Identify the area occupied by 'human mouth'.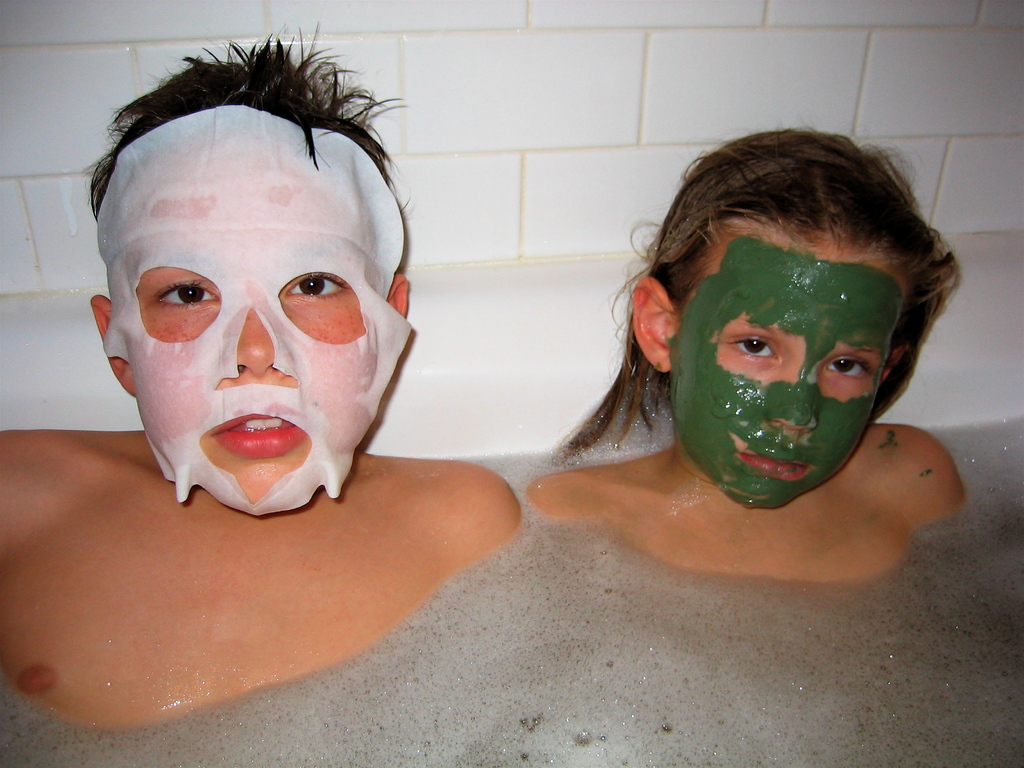
Area: [x1=744, y1=449, x2=806, y2=479].
